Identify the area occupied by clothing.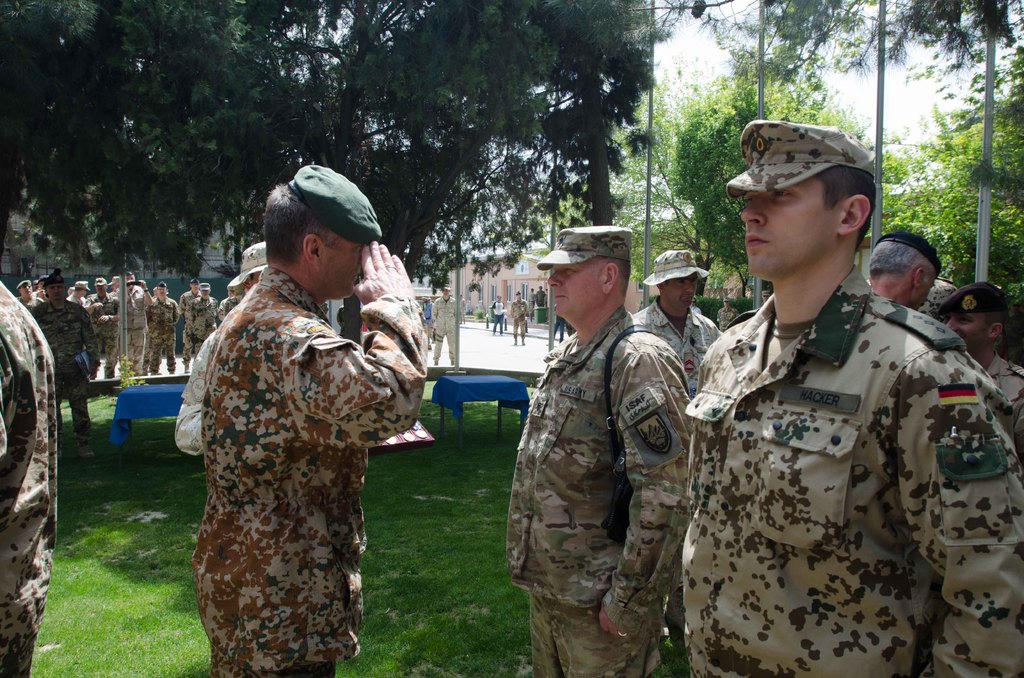
Area: (left=172, top=330, right=220, bottom=452).
